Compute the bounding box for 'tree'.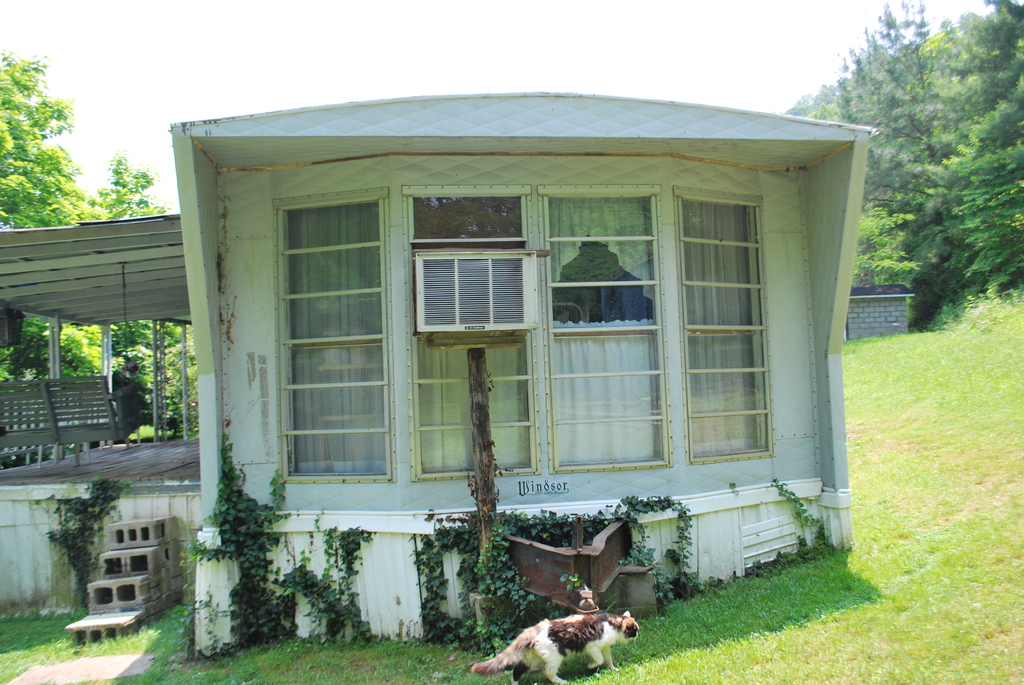
{"x1": 813, "y1": 0, "x2": 1023, "y2": 326}.
